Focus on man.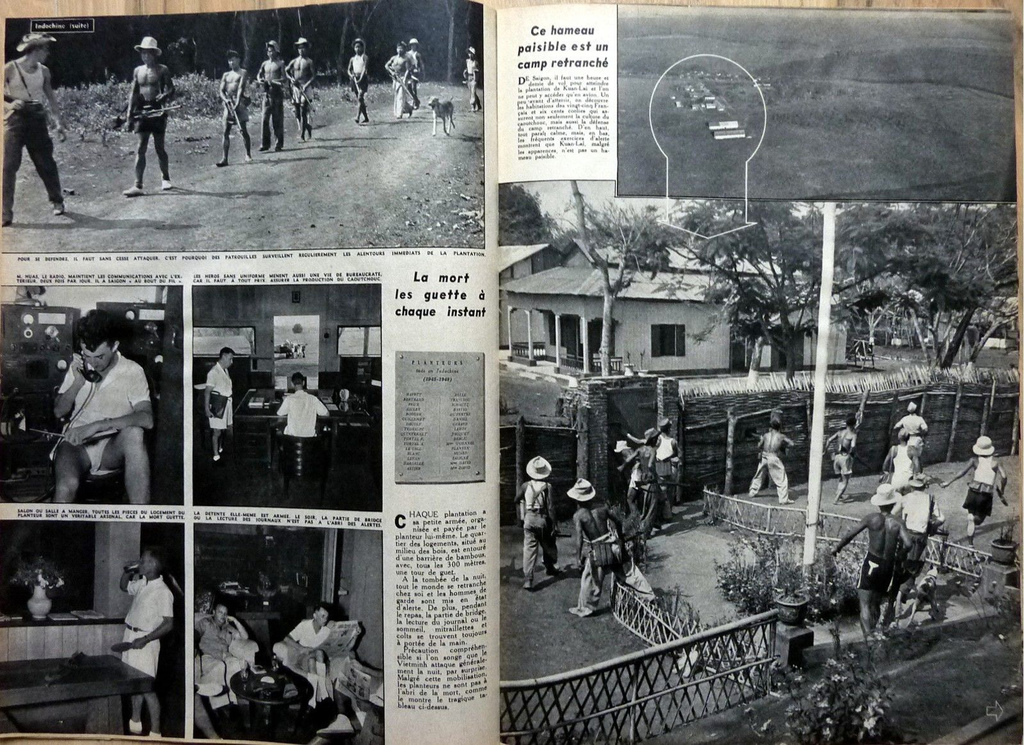
Focused at 115/550/174/740.
